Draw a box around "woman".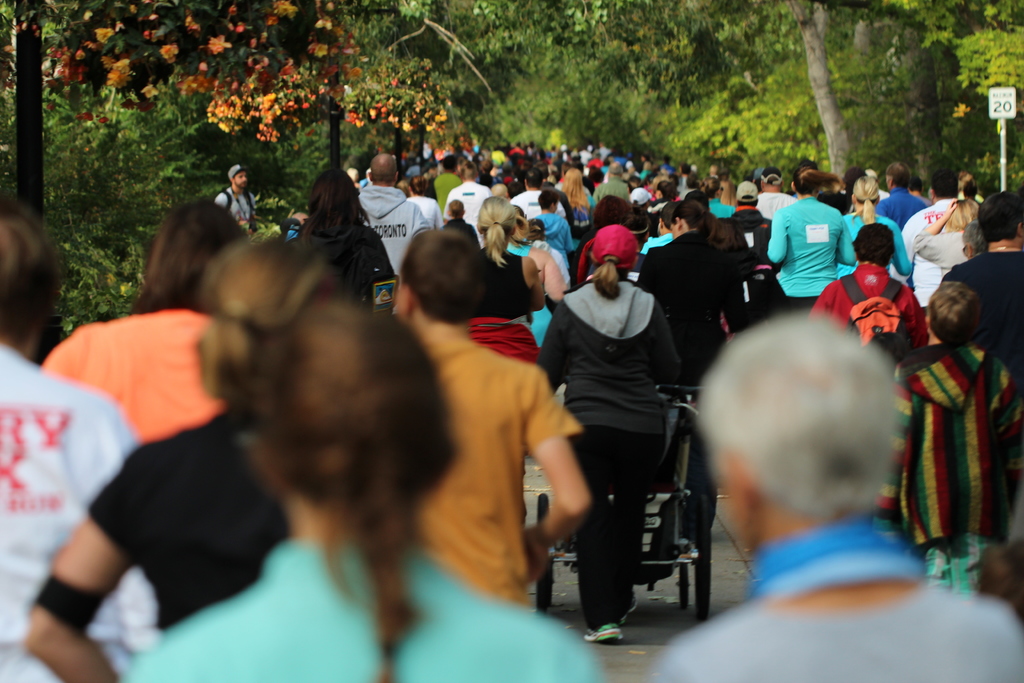
x1=406, y1=176, x2=445, y2=229.
